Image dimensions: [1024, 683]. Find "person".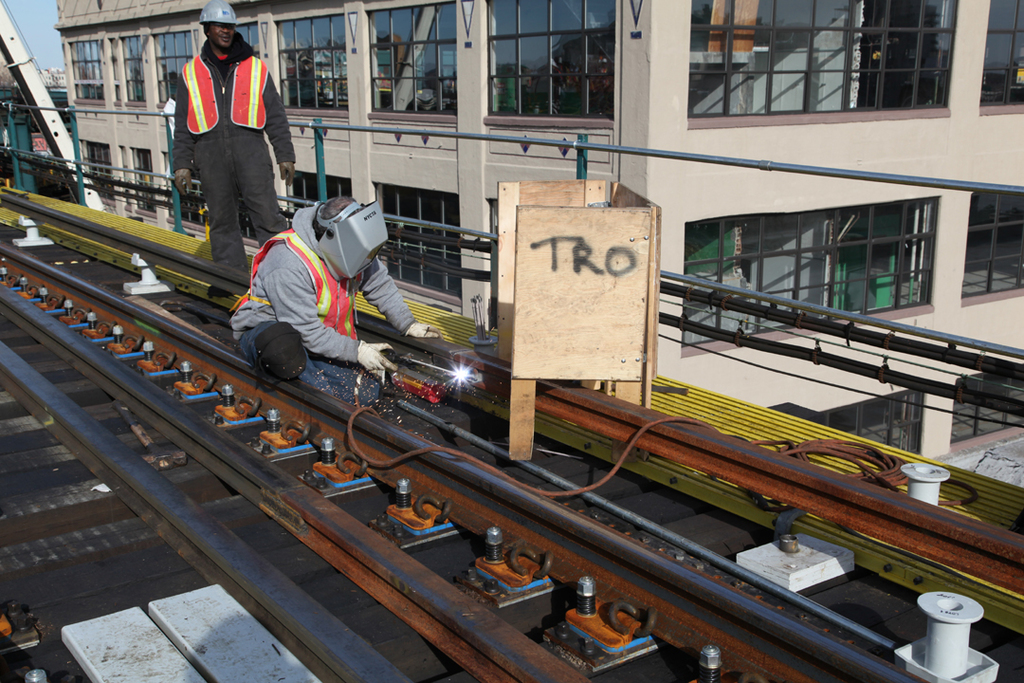
[x1=163, y1=2, x2=285, y2=266].
